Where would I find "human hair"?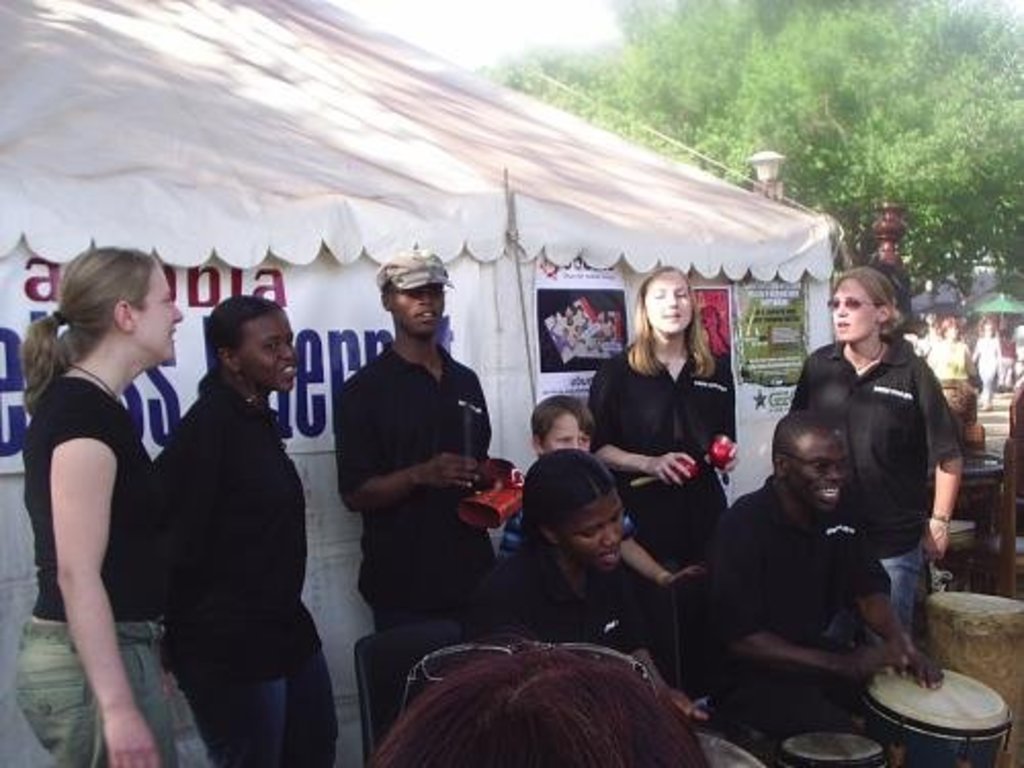
At [left=831, top=264, right=895, bottom=338].
